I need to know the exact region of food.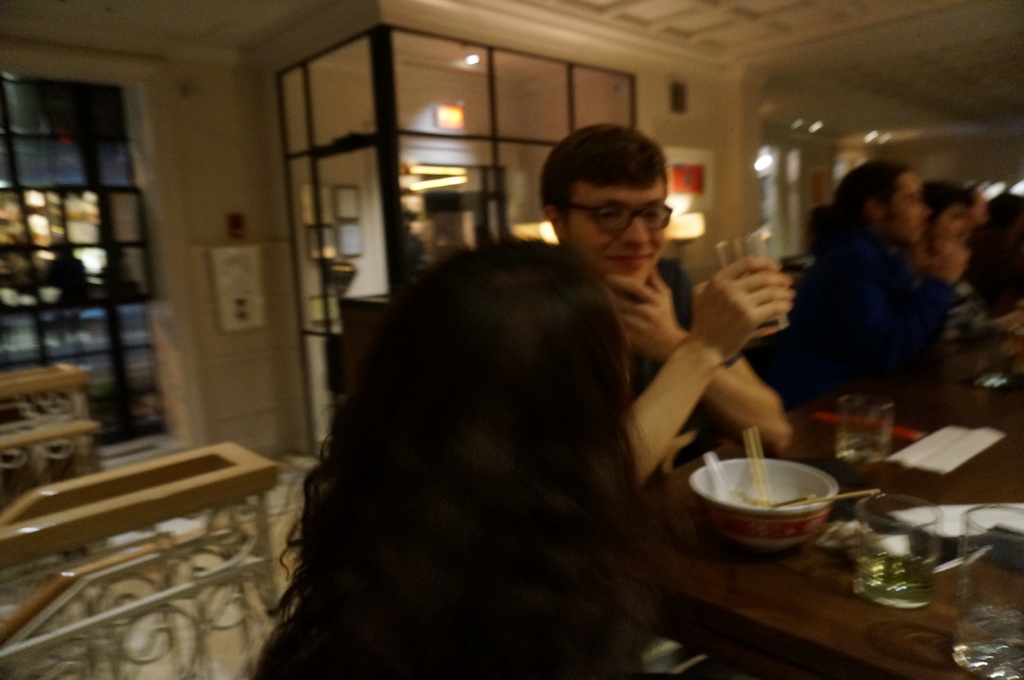
Region: rect(728, 485, 771, 508).
